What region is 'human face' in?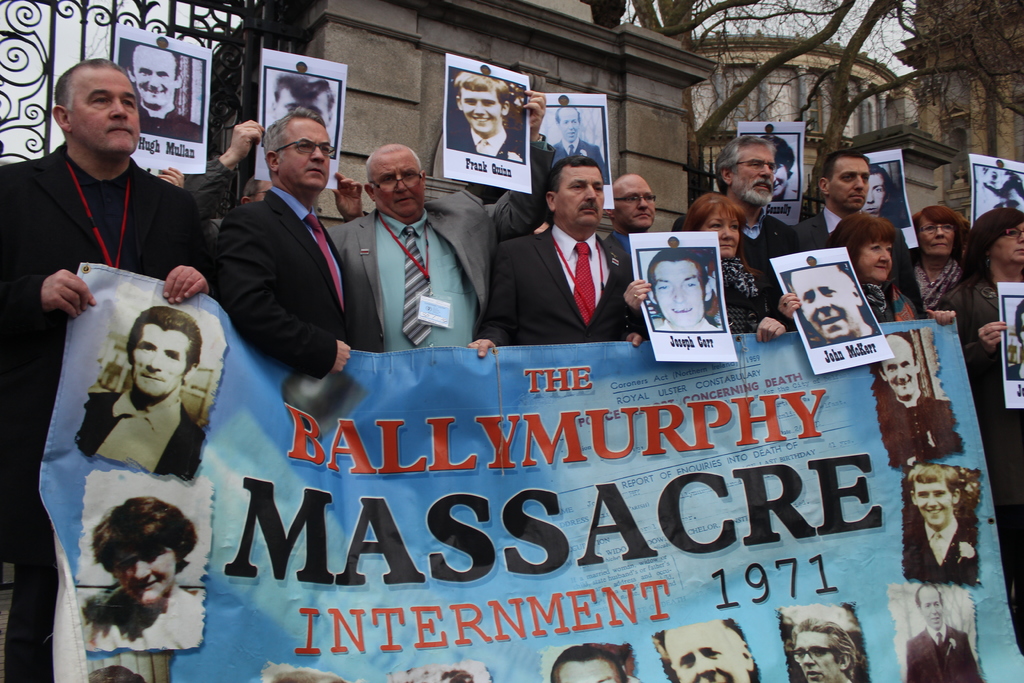
bbox=(614, 178, 656, 231).
